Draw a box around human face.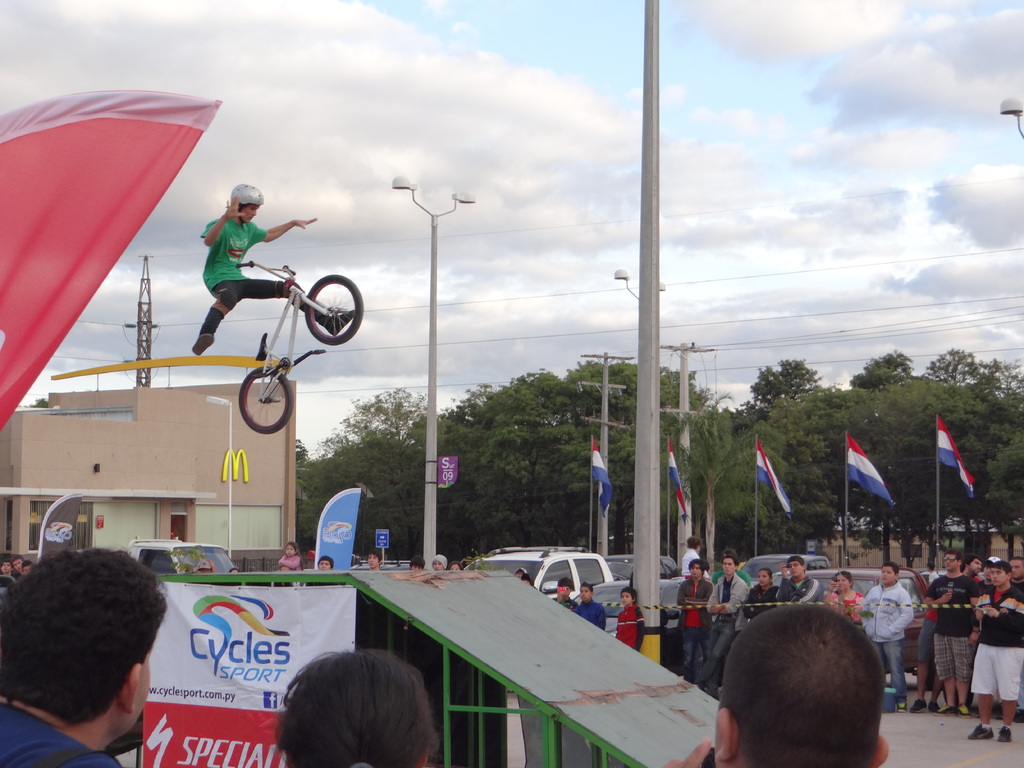
[787,561,803,574].
